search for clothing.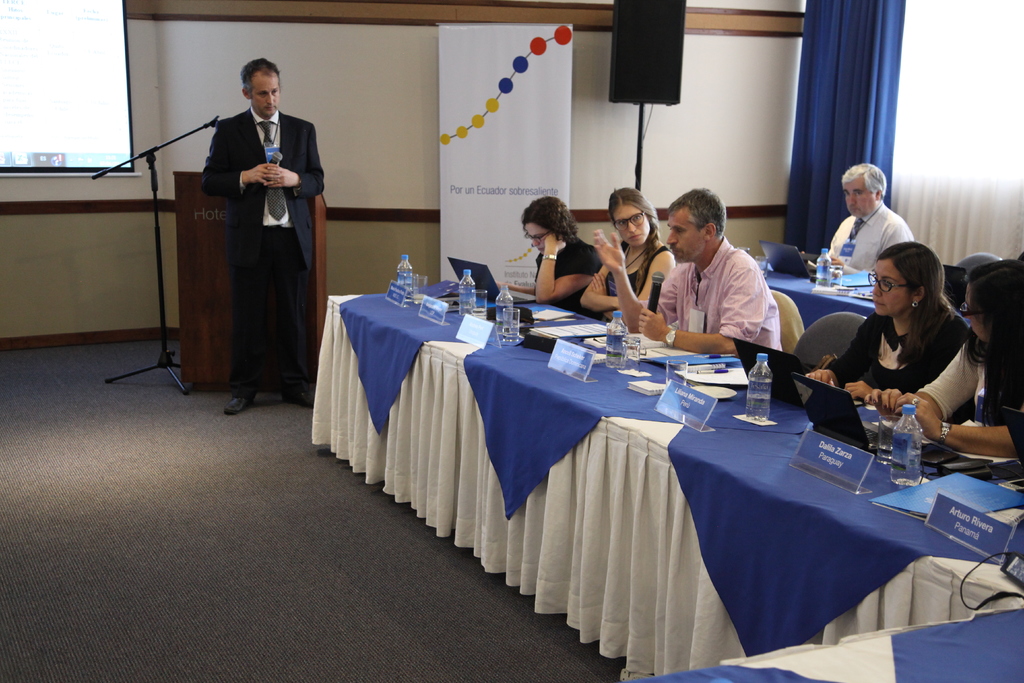
Found at <bbox>604, 243, 668, 321</bbox>.
